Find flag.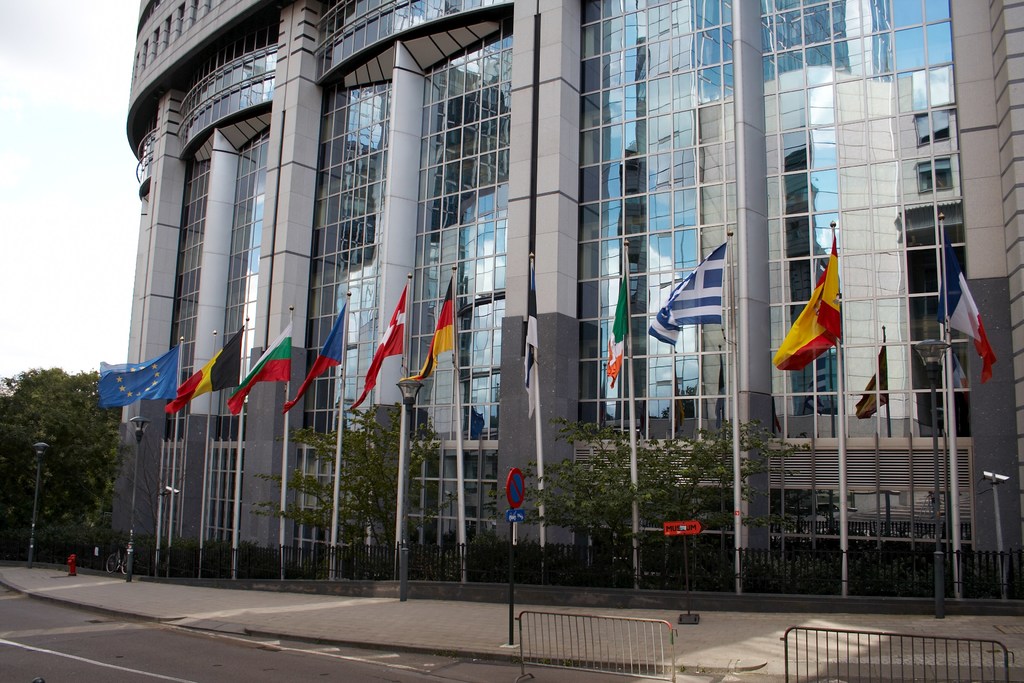
crop(97, 352, 181, 407).
